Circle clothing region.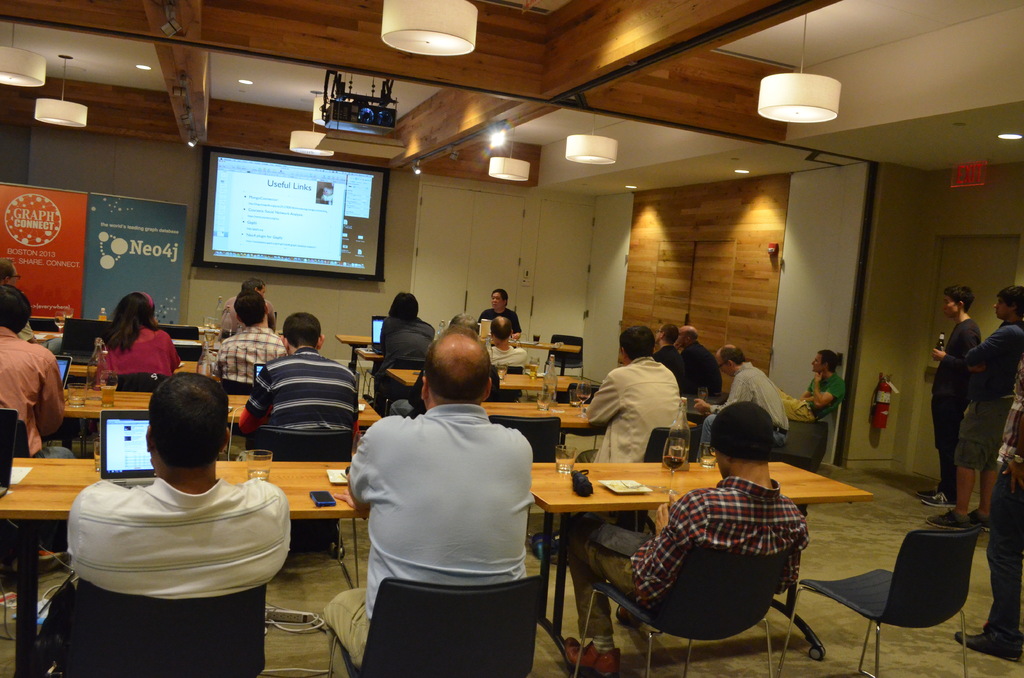
Region: 490 342 527 398.
